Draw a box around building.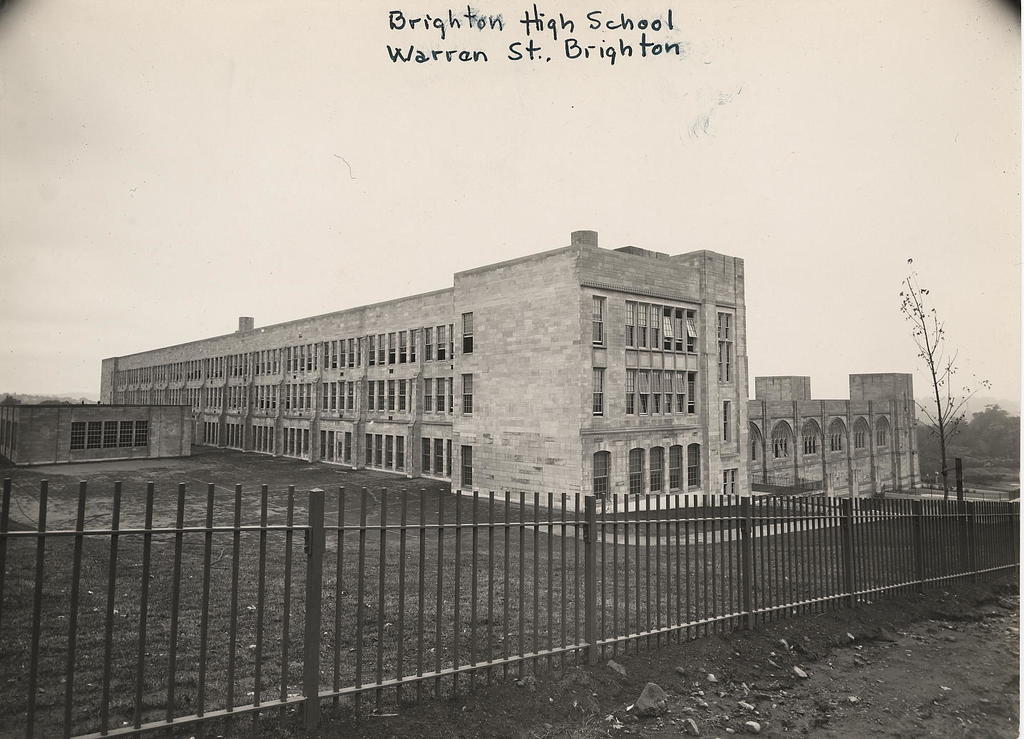
detection(749, 371, 921, 508).
